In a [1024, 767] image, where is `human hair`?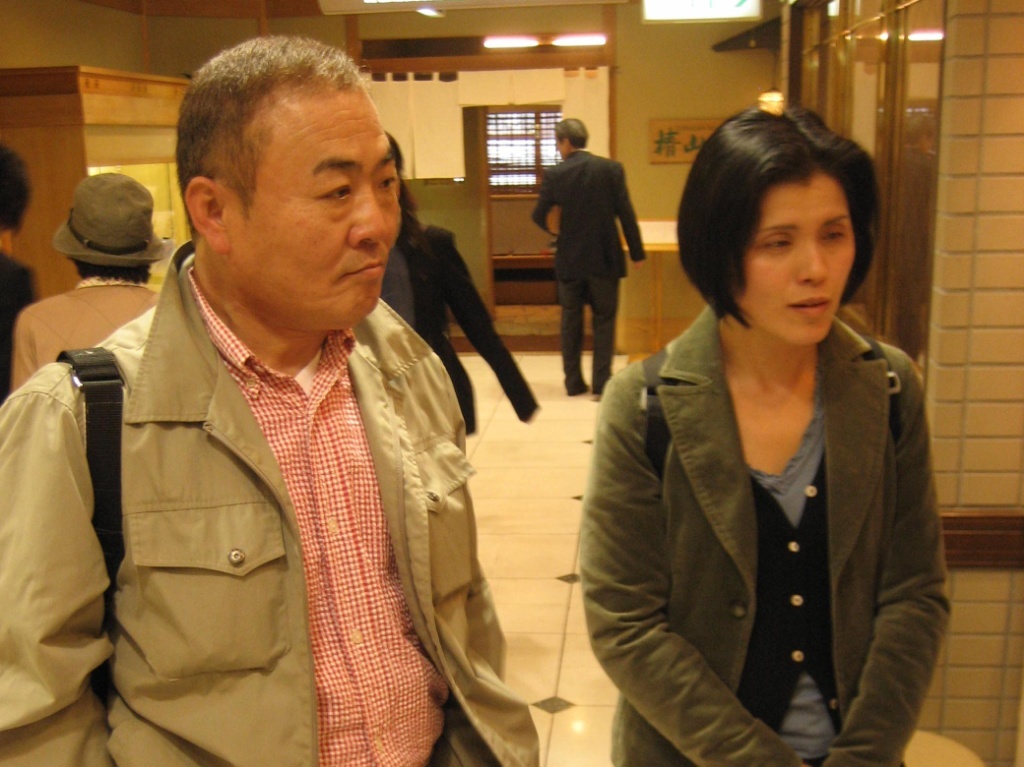
detection(671, 106, 876, 364).
